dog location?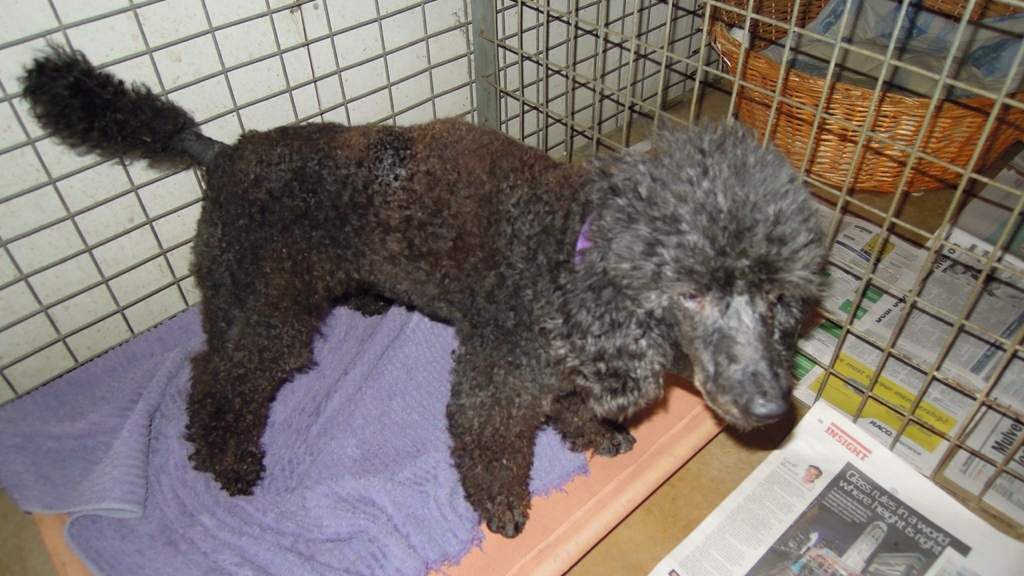
<region>17, 24, 825, 540</region>
